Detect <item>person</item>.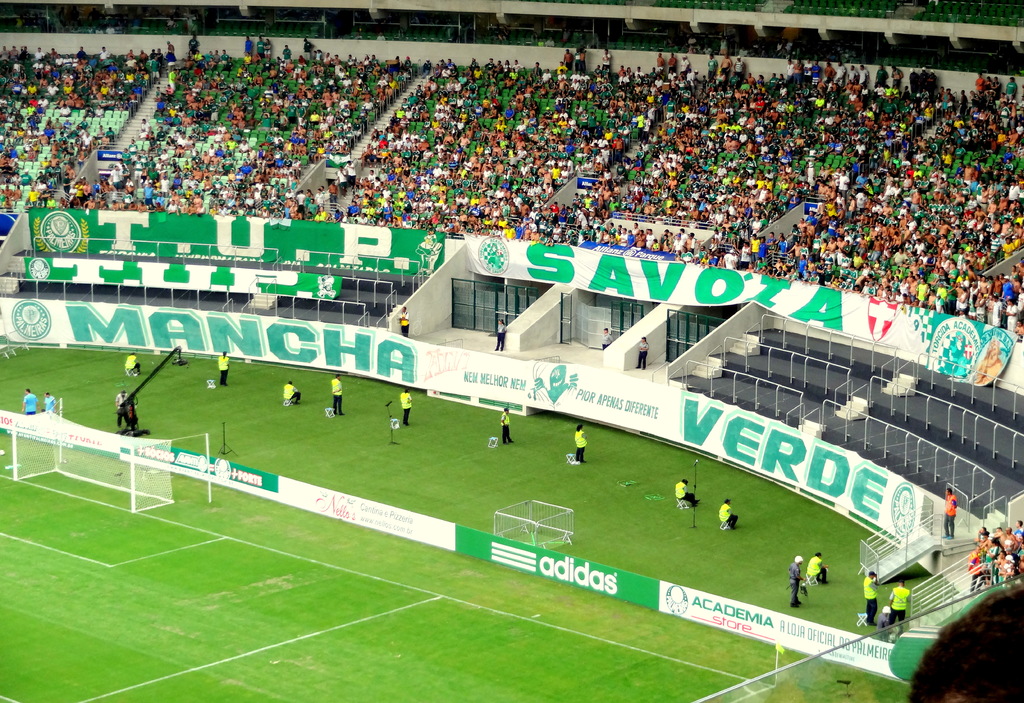
Detected at 42,393,60,414.
